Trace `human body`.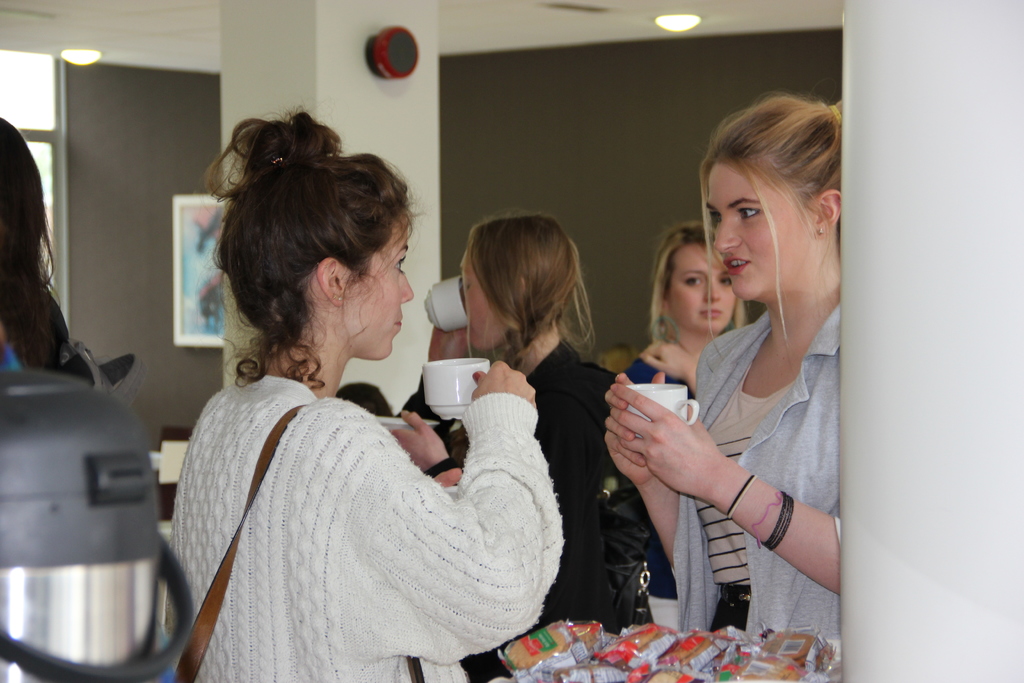
Traced to <box>615,128,863,659</box>.
